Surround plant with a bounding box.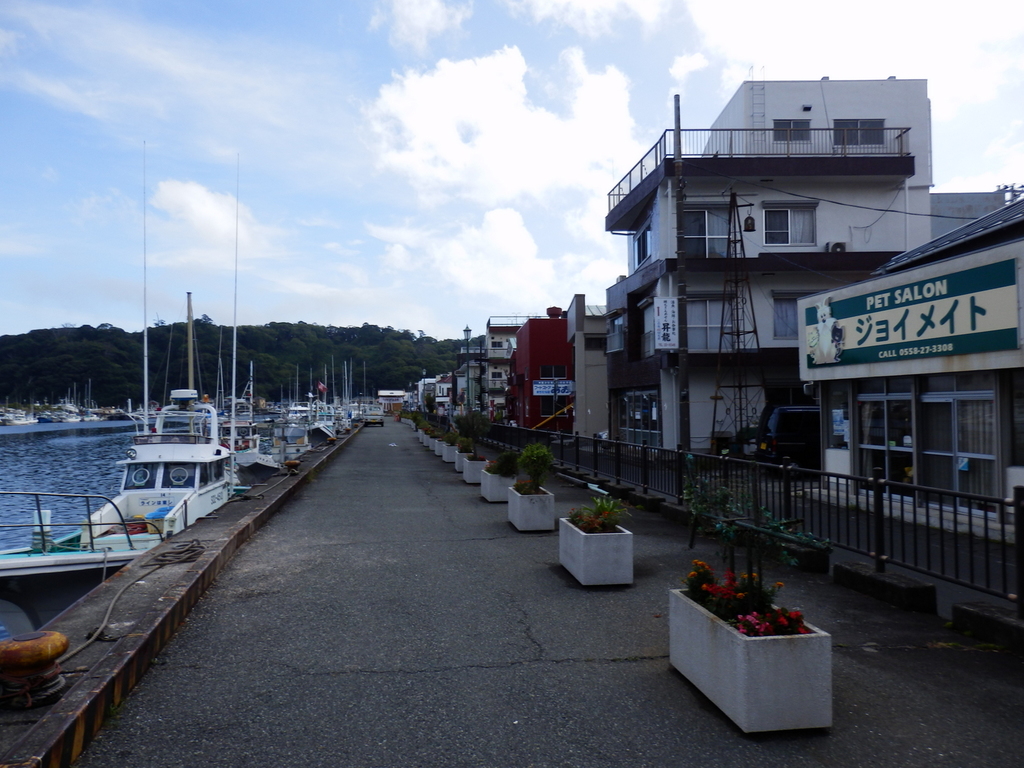
bbox=[689, 557, 801, 638].
